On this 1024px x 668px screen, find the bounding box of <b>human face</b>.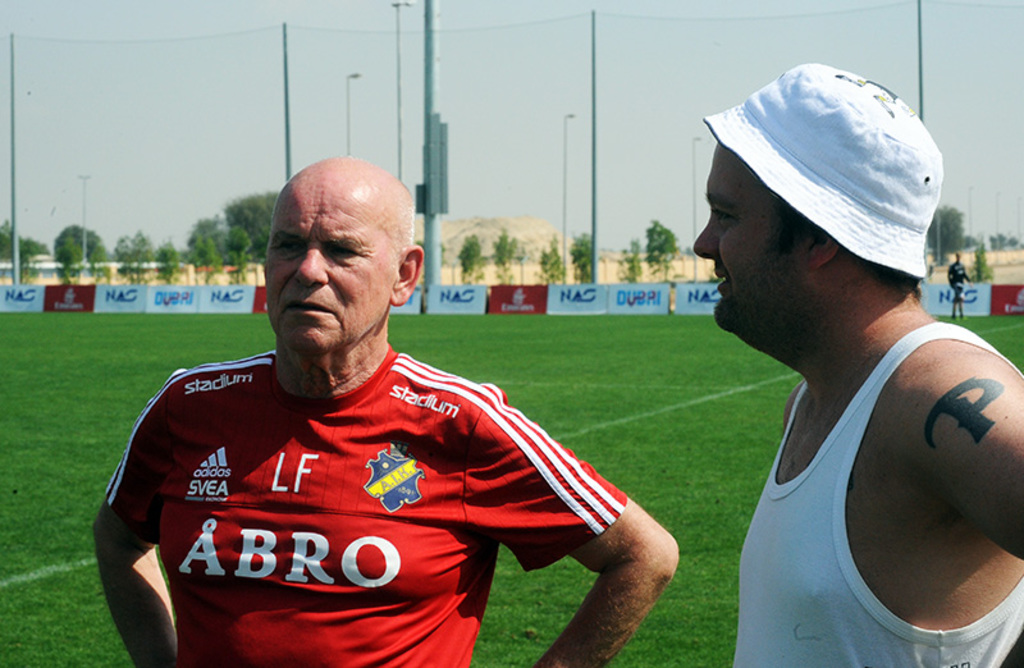
Bounding box: bbox=(262, 178, 403, 360).
